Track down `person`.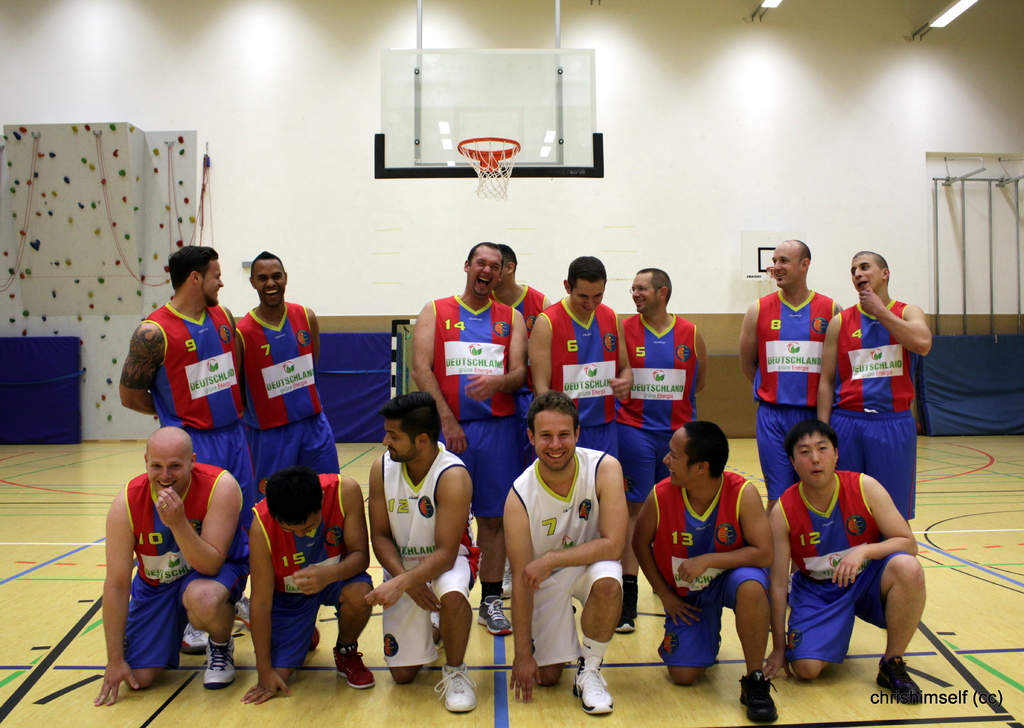
Tracked to bbox=[490, 245, 553, 599].
